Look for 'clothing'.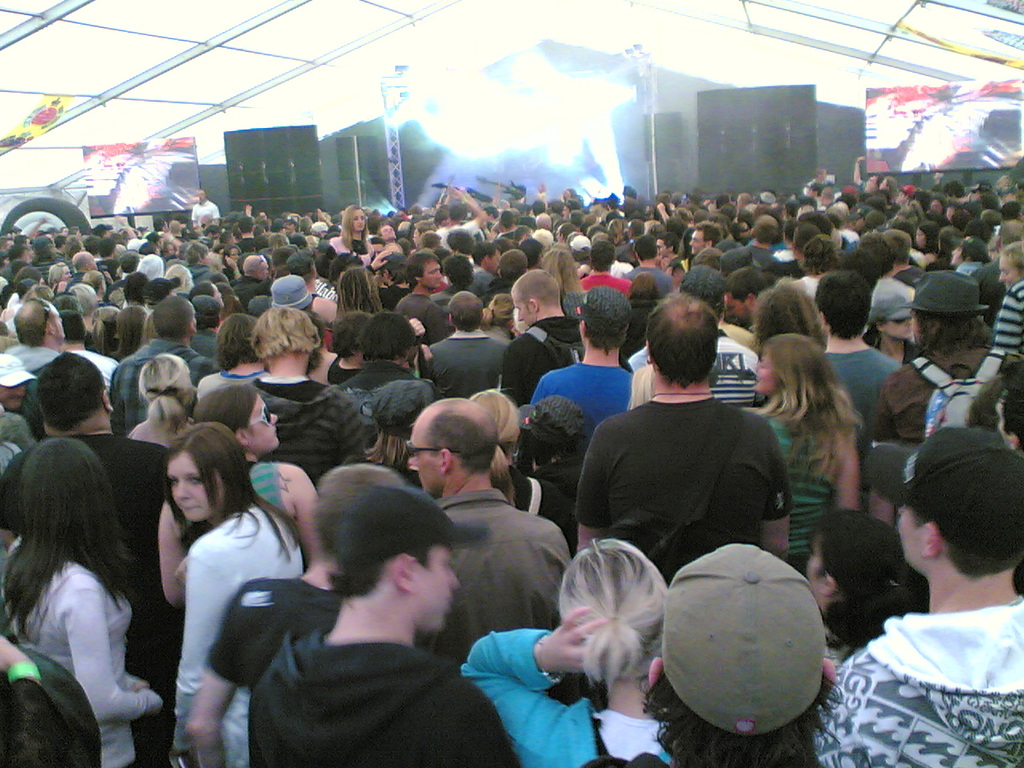
Found: 462 612 673 767.
